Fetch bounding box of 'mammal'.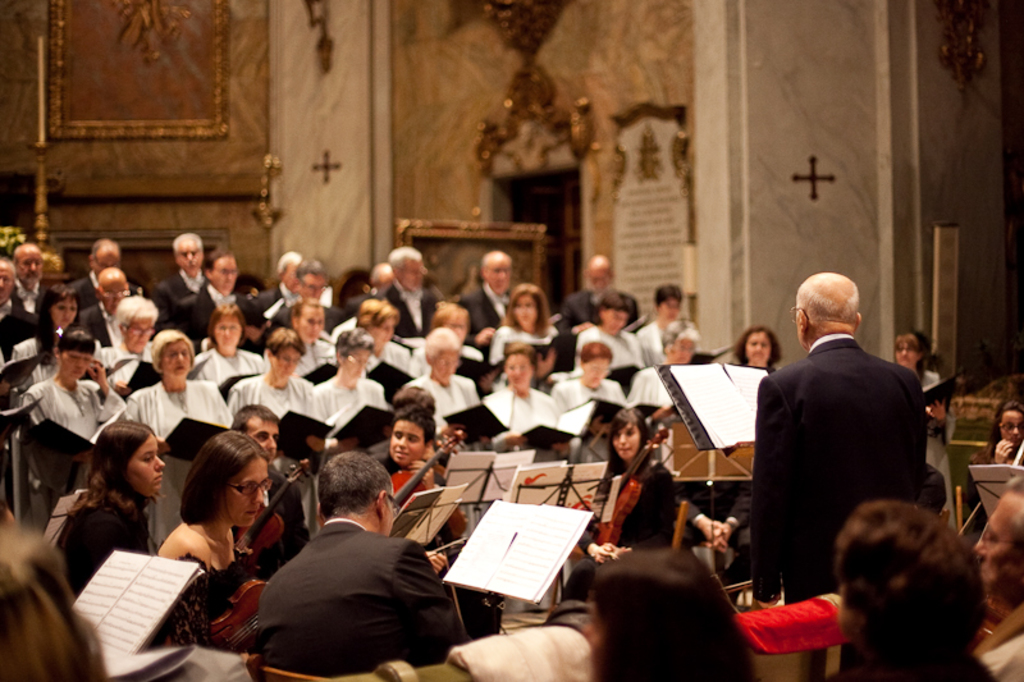
Bbox: <bbox>748, 271, 924, 681</bbox>.
